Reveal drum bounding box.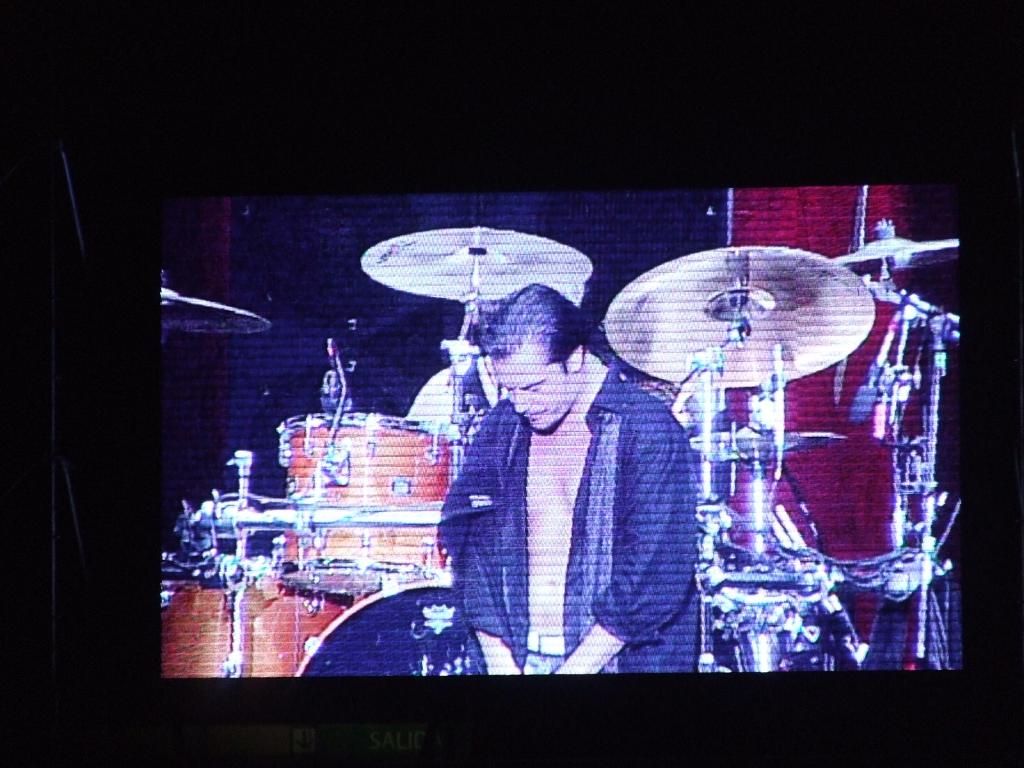
Revealed: region(157, 563, 351, 678).
